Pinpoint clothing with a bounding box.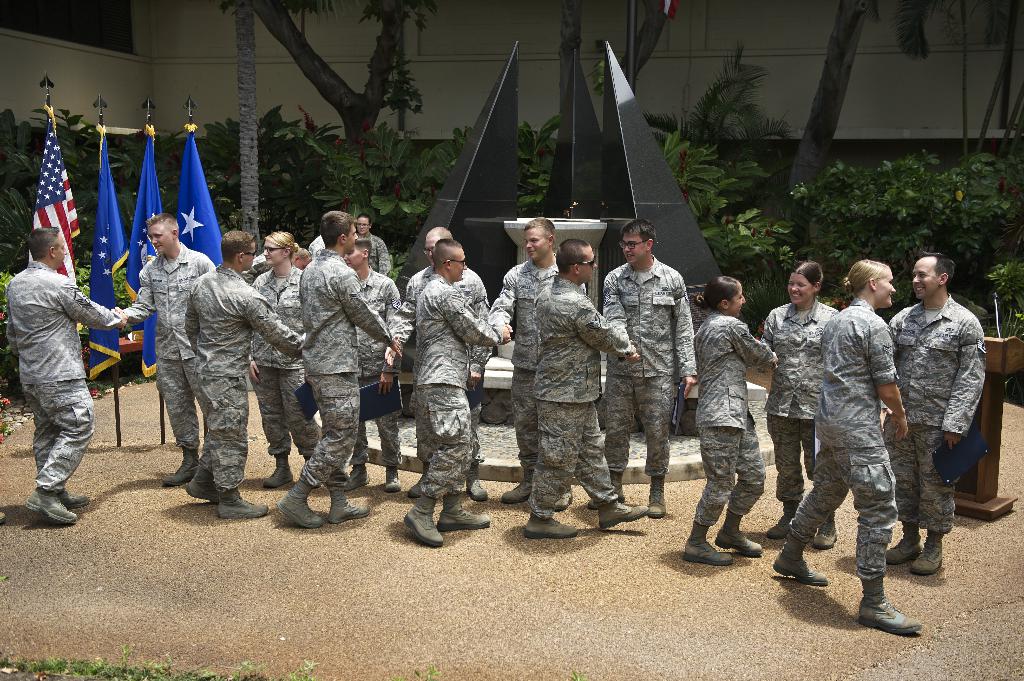
rect(402, 269, 513, 533).
